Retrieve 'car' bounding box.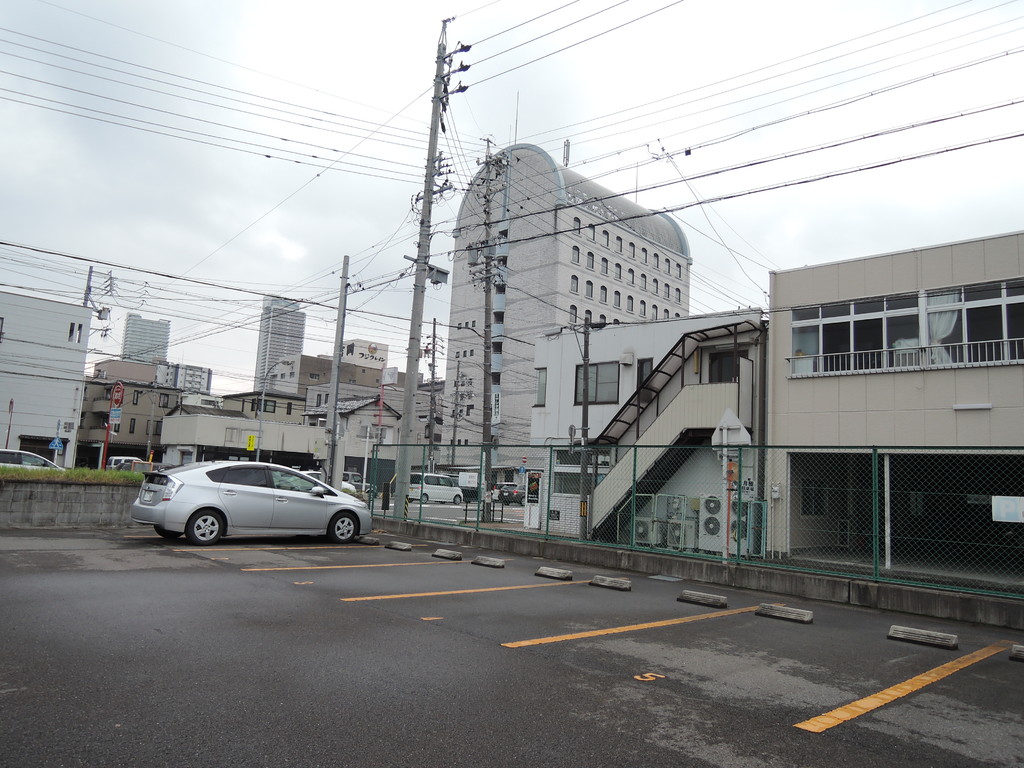
Bounding box: [0,448,70,474].
